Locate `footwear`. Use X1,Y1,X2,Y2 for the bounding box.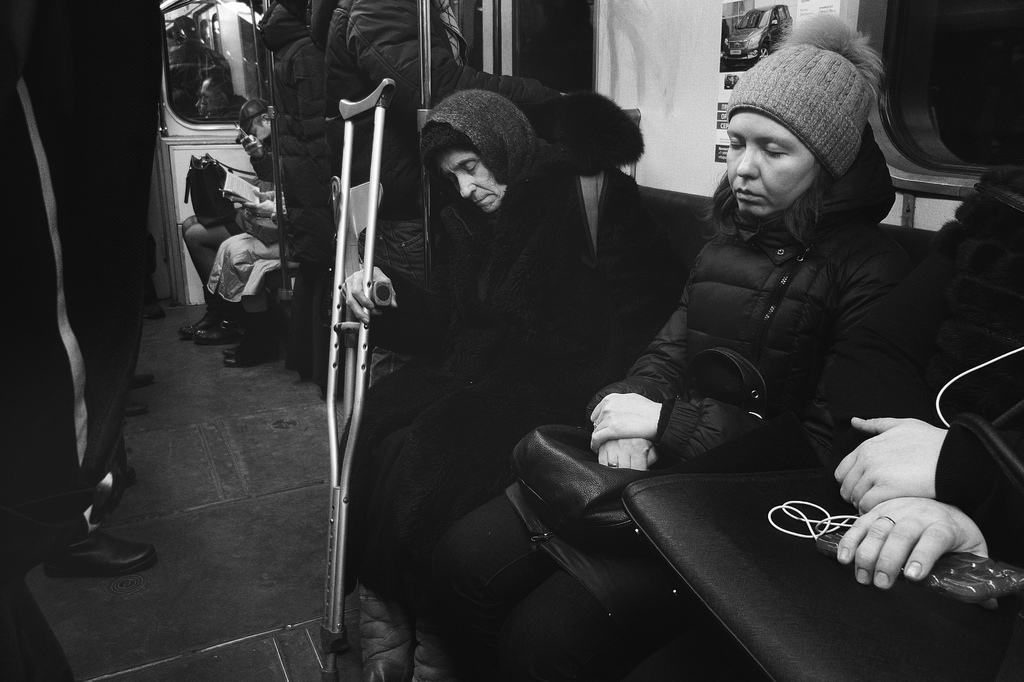
360,594,412,681.
